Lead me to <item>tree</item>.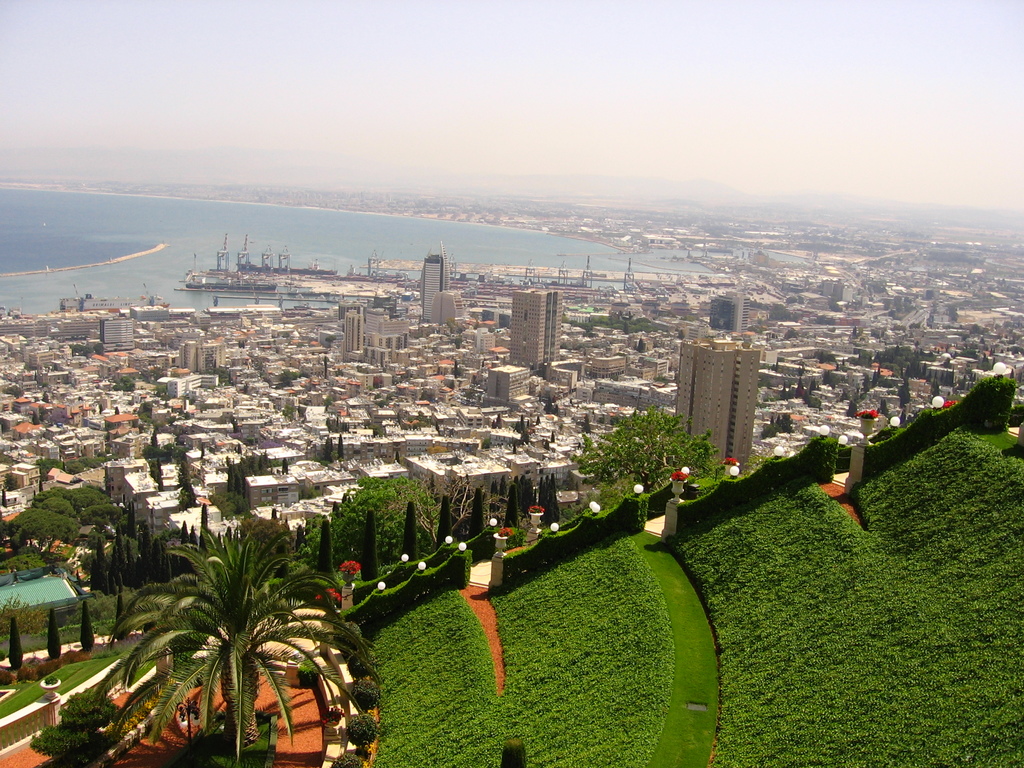
Lead to bbox=(10, 620, 22, 669).
